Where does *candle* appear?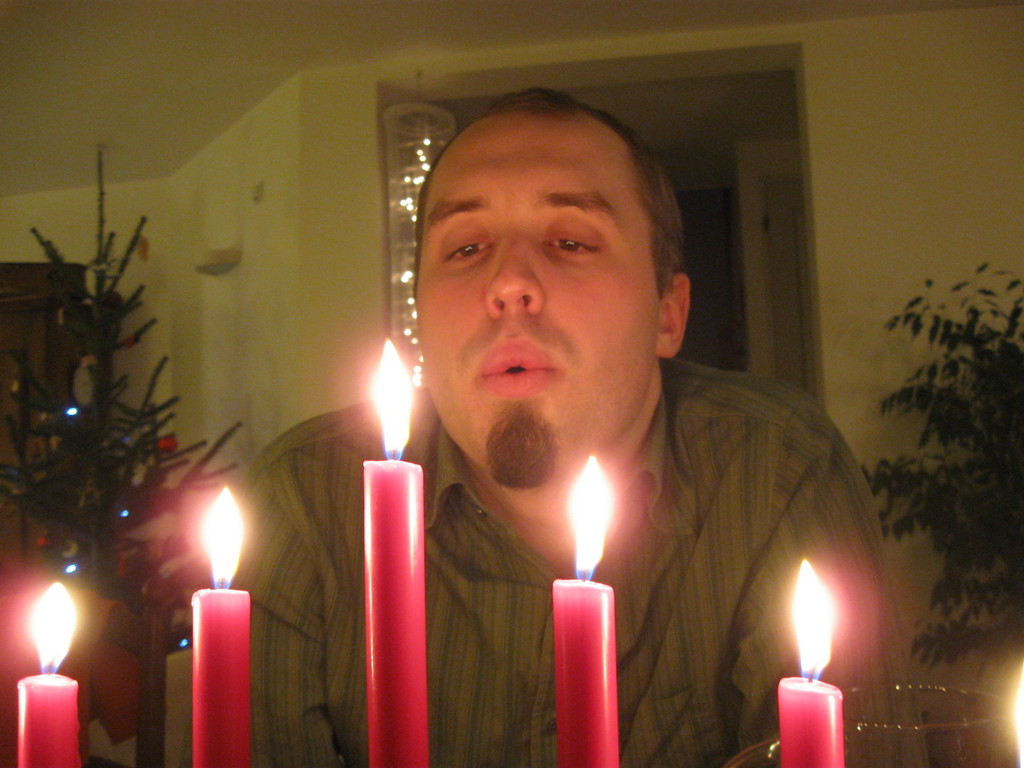
Appears at <region>193, 491, 252, 767</region>.
